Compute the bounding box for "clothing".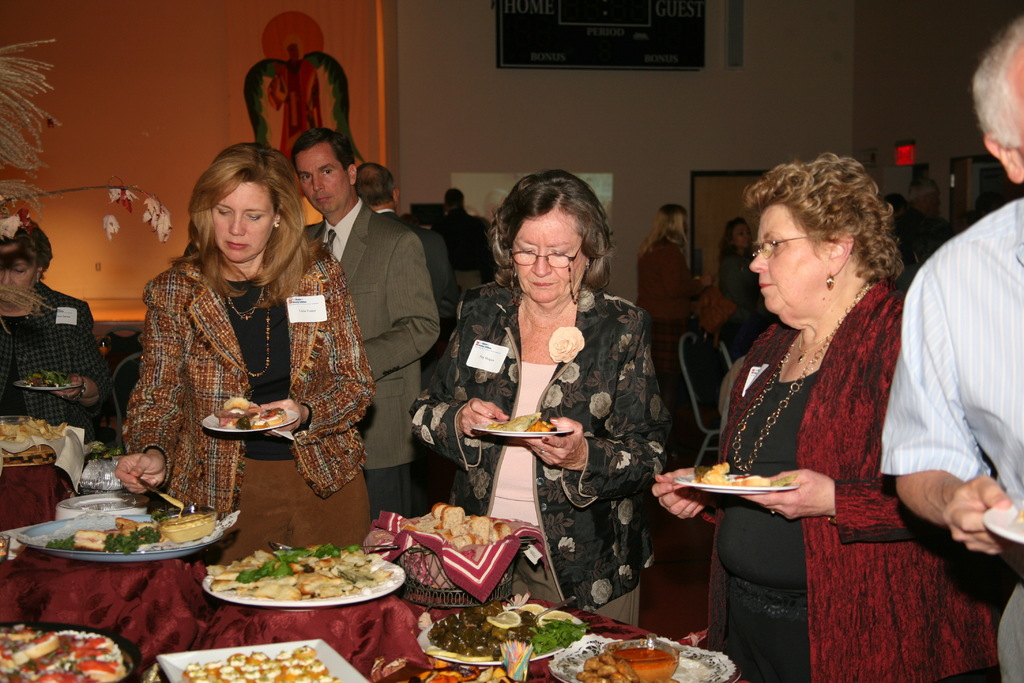
(884, 200, 1023, 682).
